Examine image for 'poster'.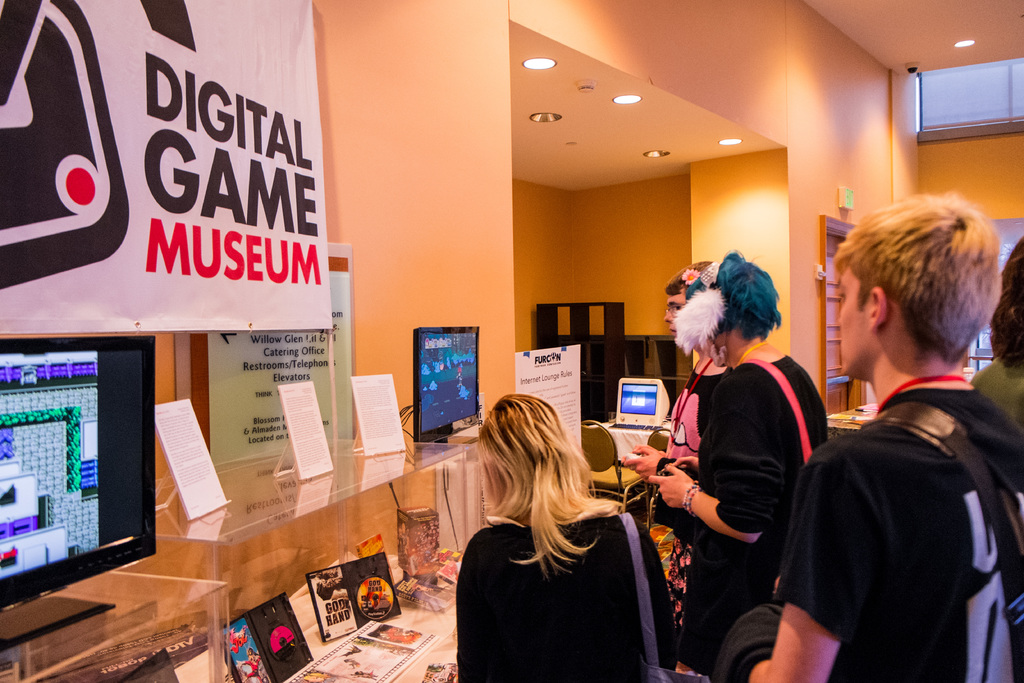
Examination result: bbox=(515, 341, 577, 457).
